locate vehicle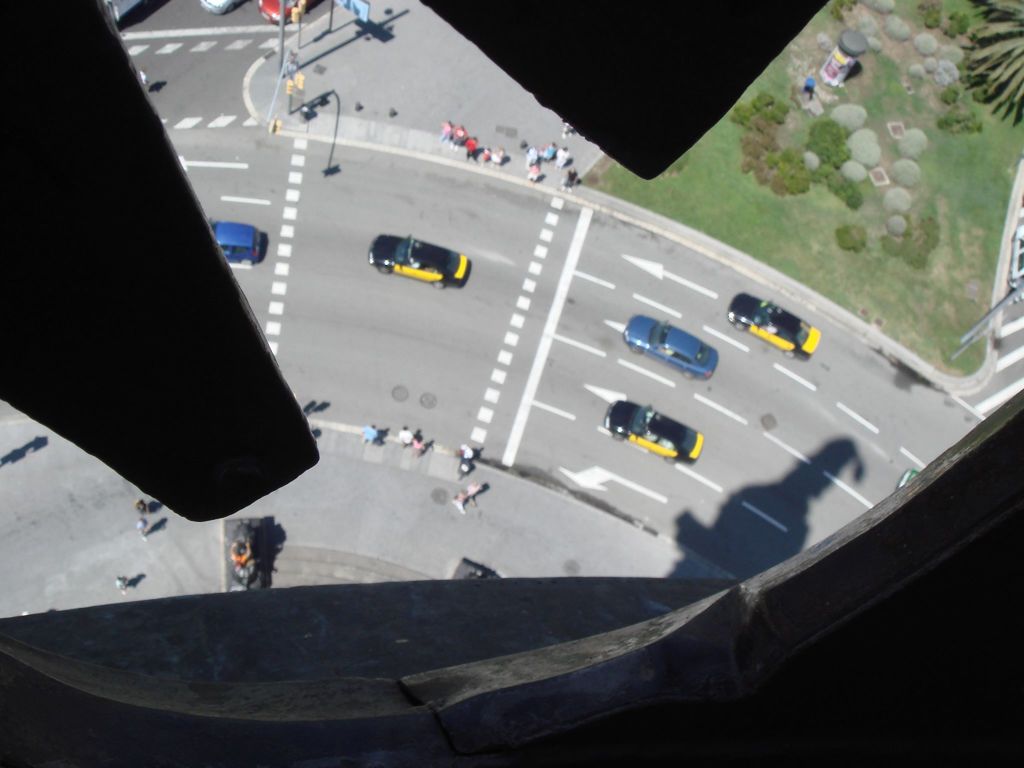
[602, 400, 705, 467]
